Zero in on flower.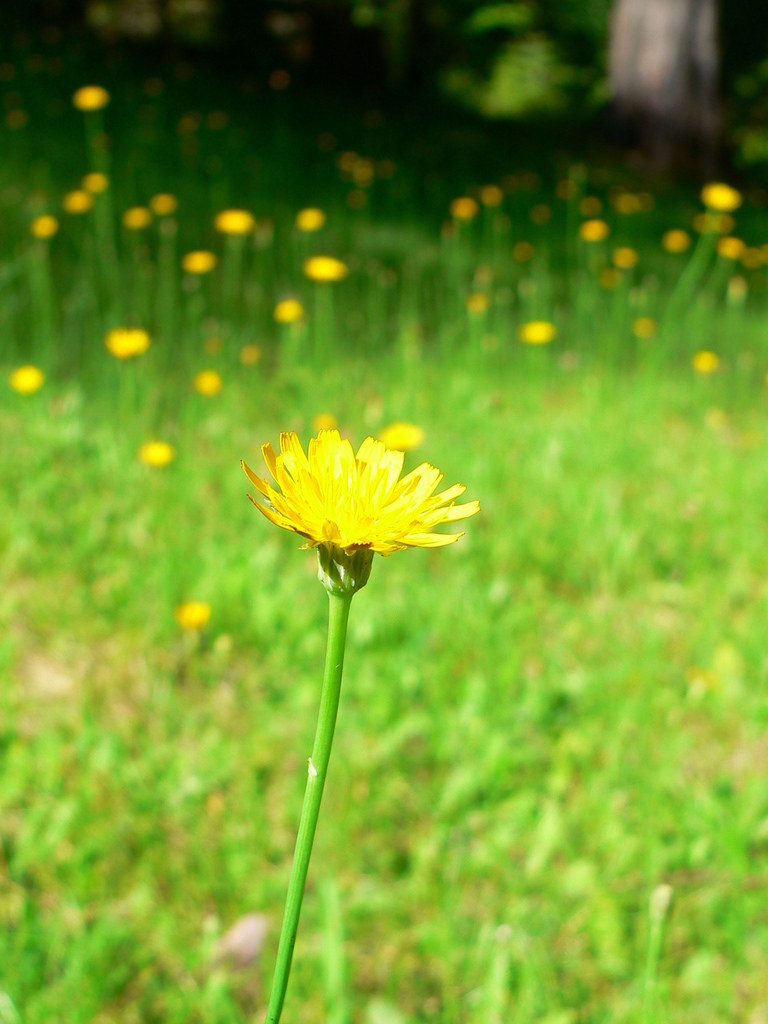
Zeroed in: bbox=(633, 312, 668, 340).
